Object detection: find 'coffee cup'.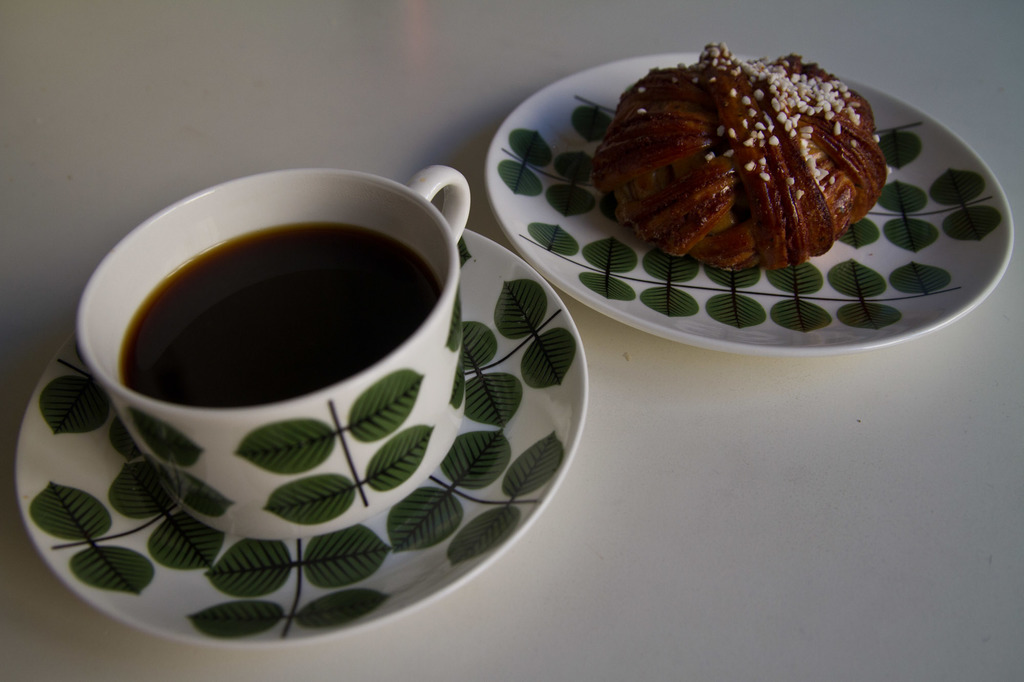
[x1=73, y1=168, x2=471, y2=540].
